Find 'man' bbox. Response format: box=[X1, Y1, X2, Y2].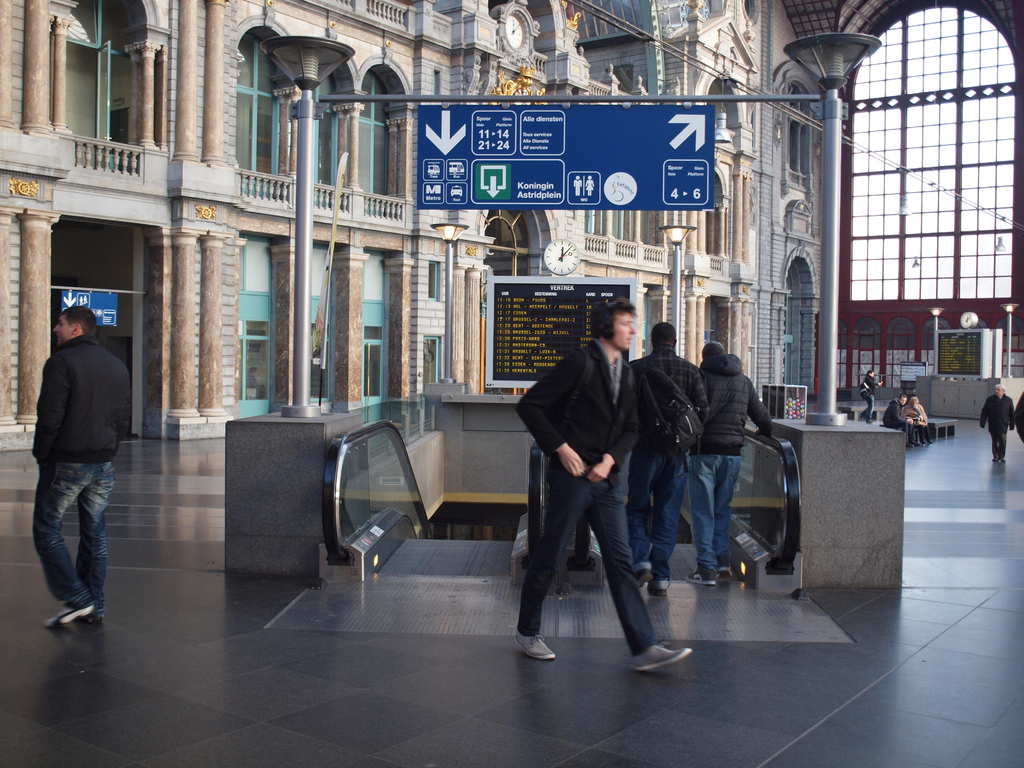
box=[621, 320, 705, 605].
